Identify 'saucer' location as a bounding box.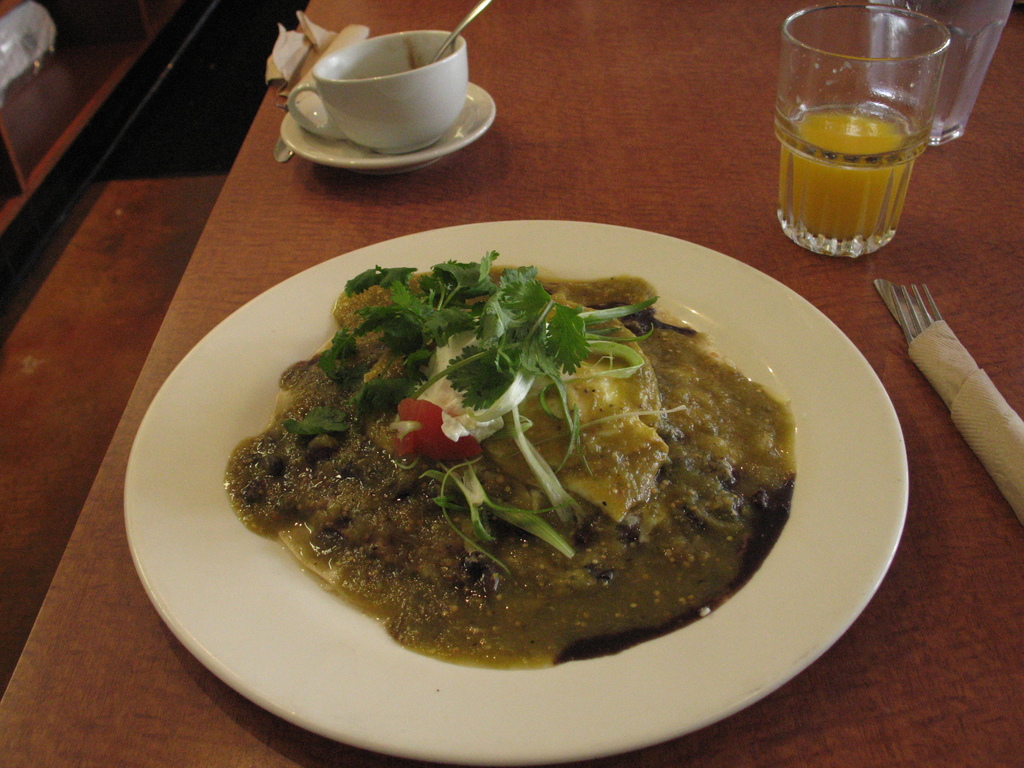
box(280, 77, 496, 175).
